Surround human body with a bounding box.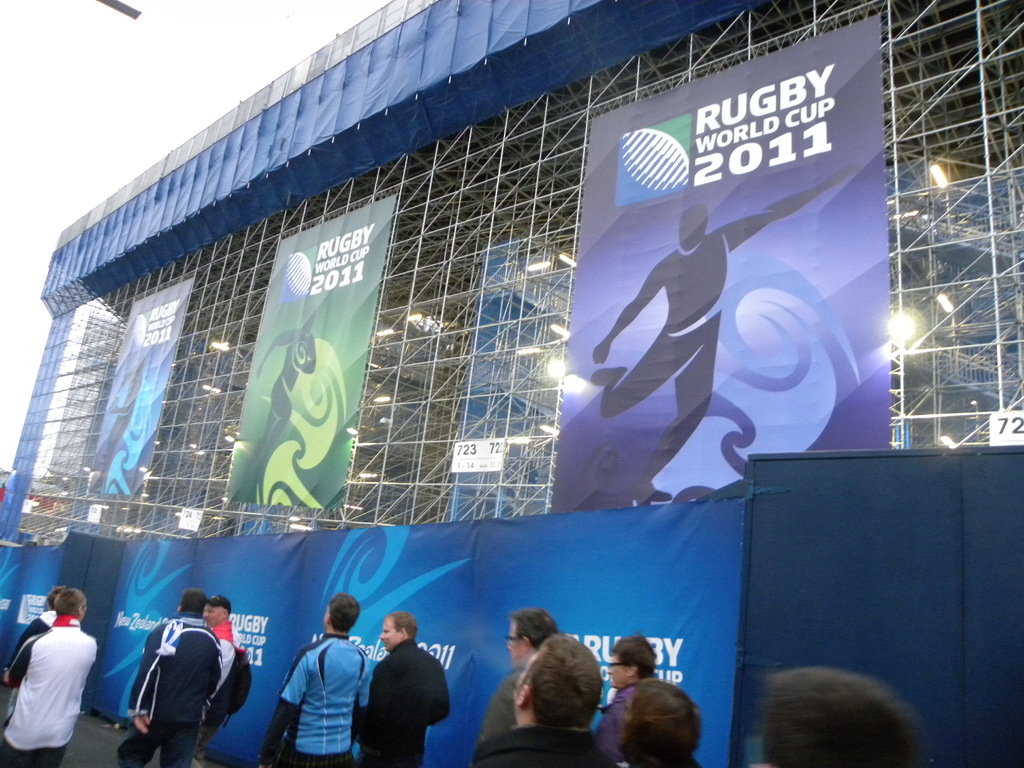
region(472, 635, 615, 767).
